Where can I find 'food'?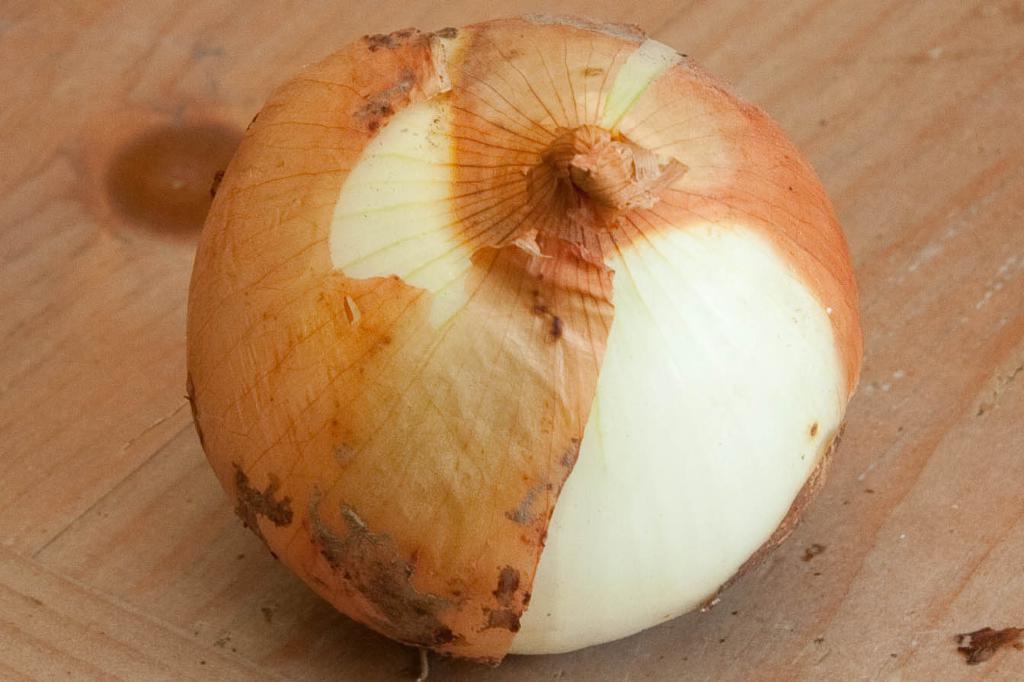
You can find it at [246, 44, 876, 622].
